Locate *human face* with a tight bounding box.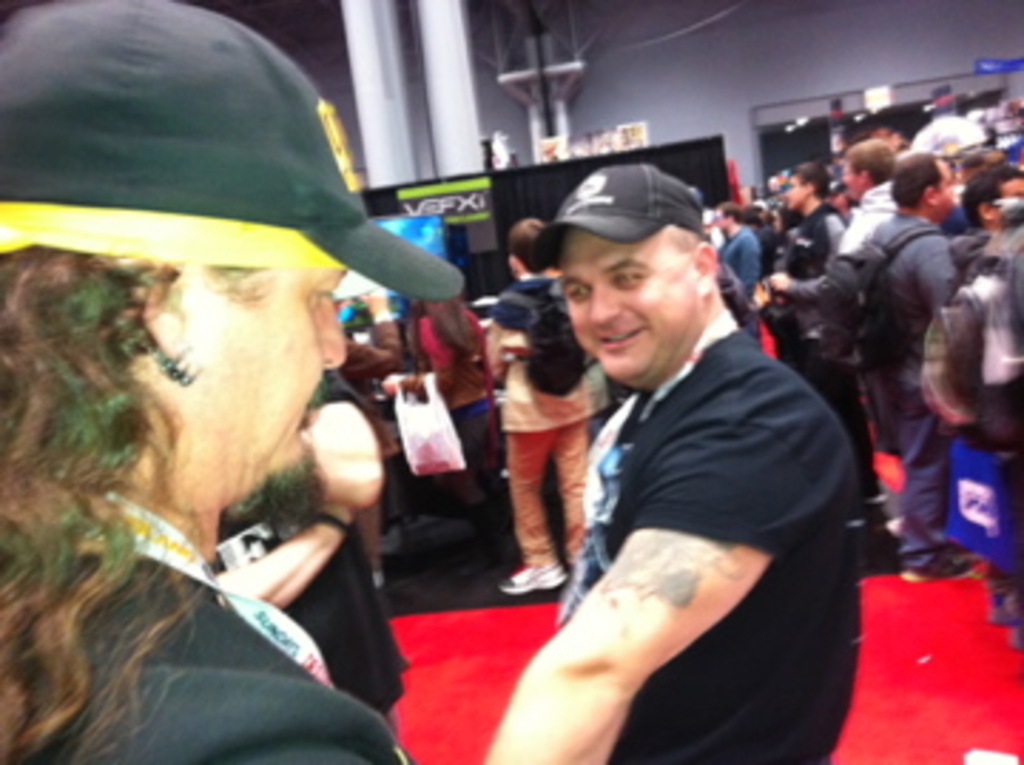
[933, 165, 956, 213].
